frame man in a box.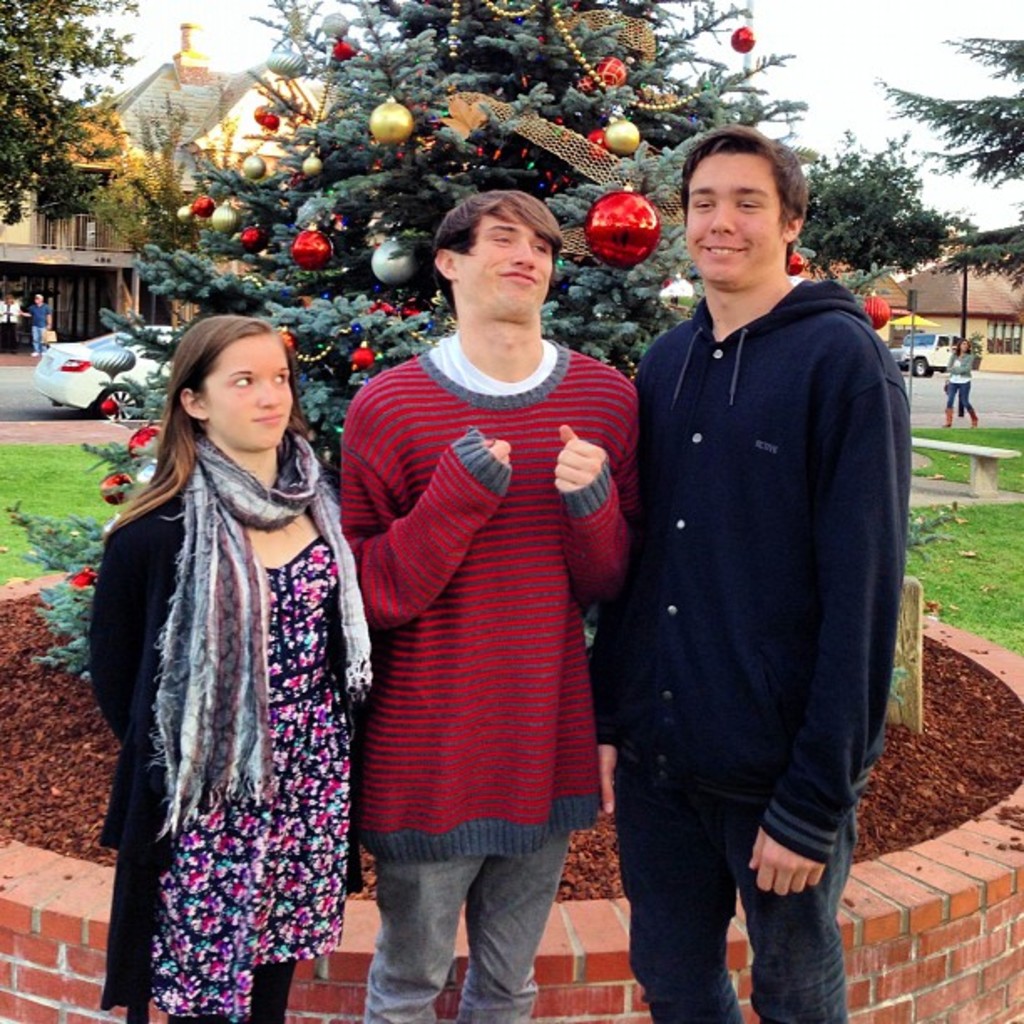
rect(18, 286, 70, 358).
